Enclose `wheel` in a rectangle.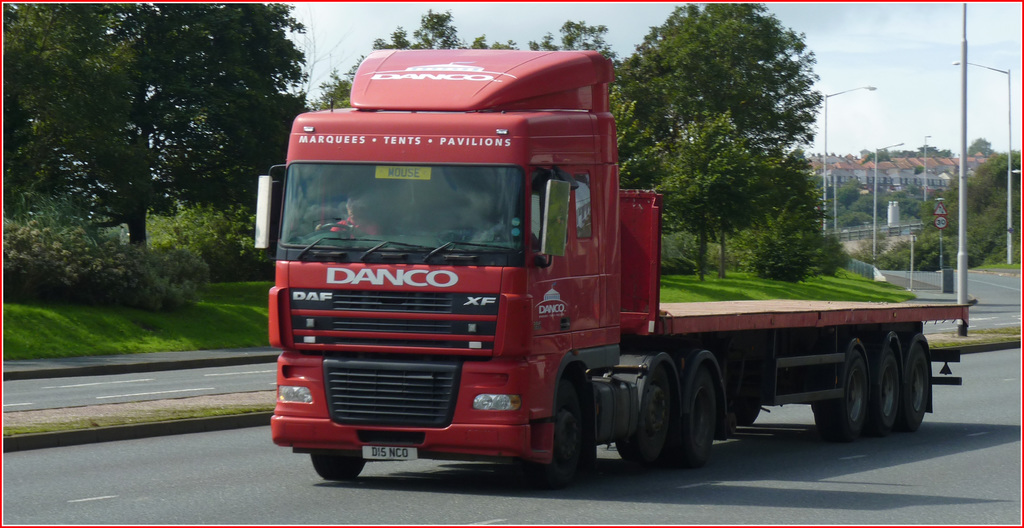
box=[866, 349, 902, 433].
